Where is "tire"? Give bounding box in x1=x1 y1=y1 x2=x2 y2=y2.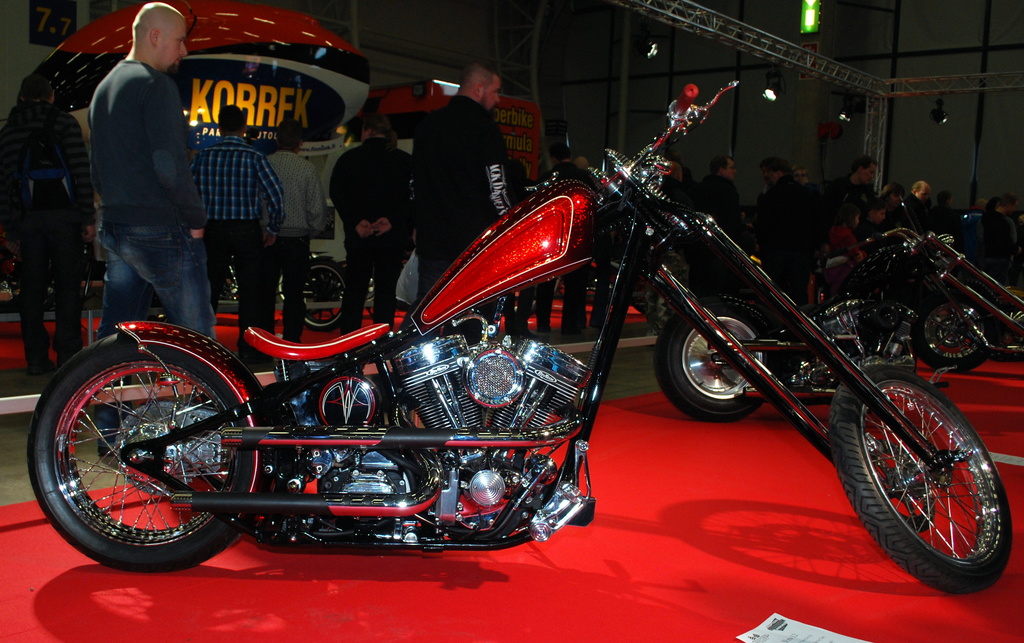
x1=26 y1=331 x2=254 y2=571.
